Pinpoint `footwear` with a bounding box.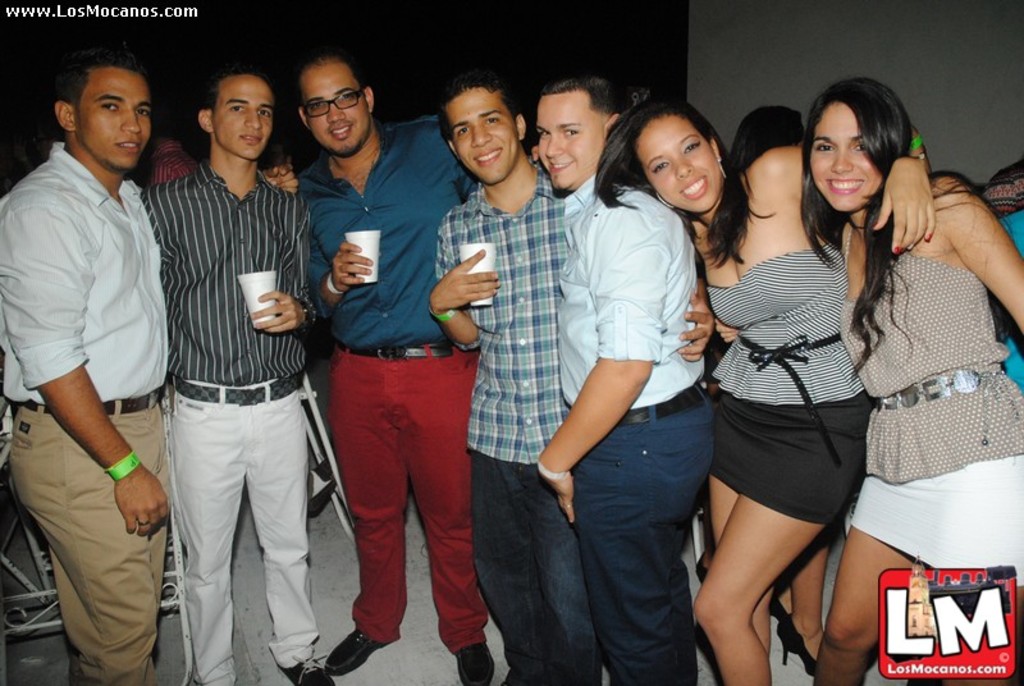
[x1=325, y1=627, x2=401, y2=672].
